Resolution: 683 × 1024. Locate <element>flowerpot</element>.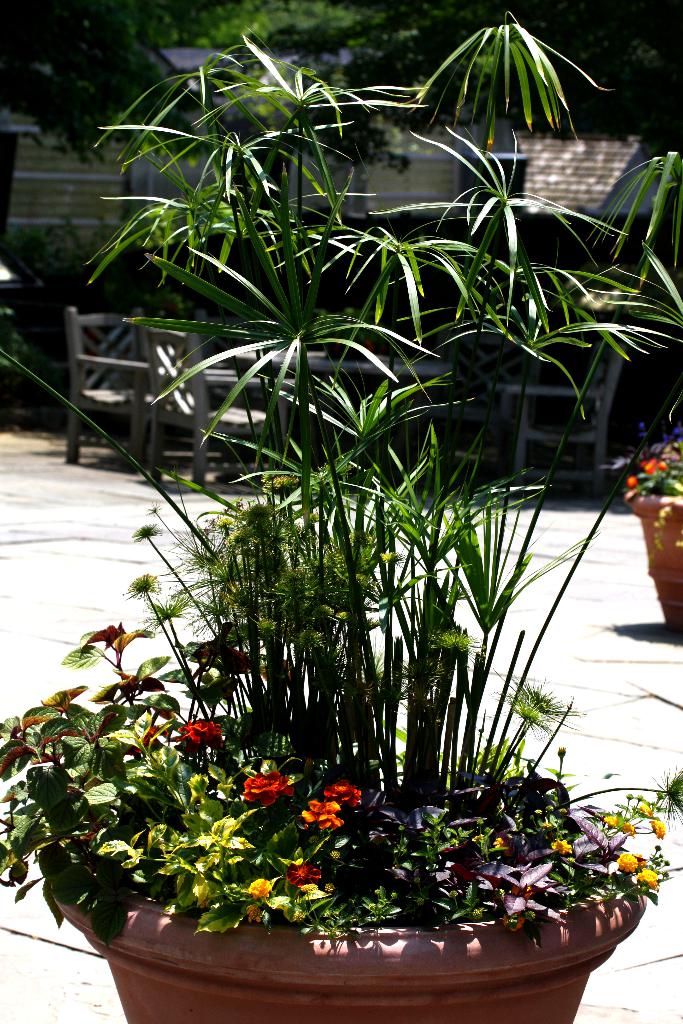
region(616, 491, 682, 638).
